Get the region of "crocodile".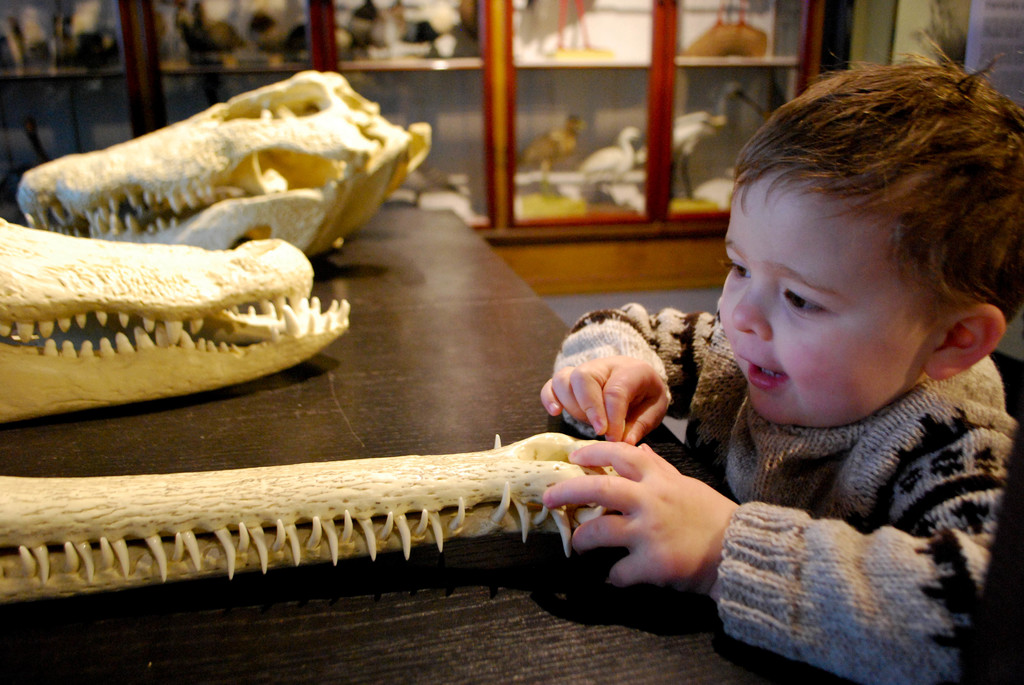
rect(0, 434, 624, 607).
